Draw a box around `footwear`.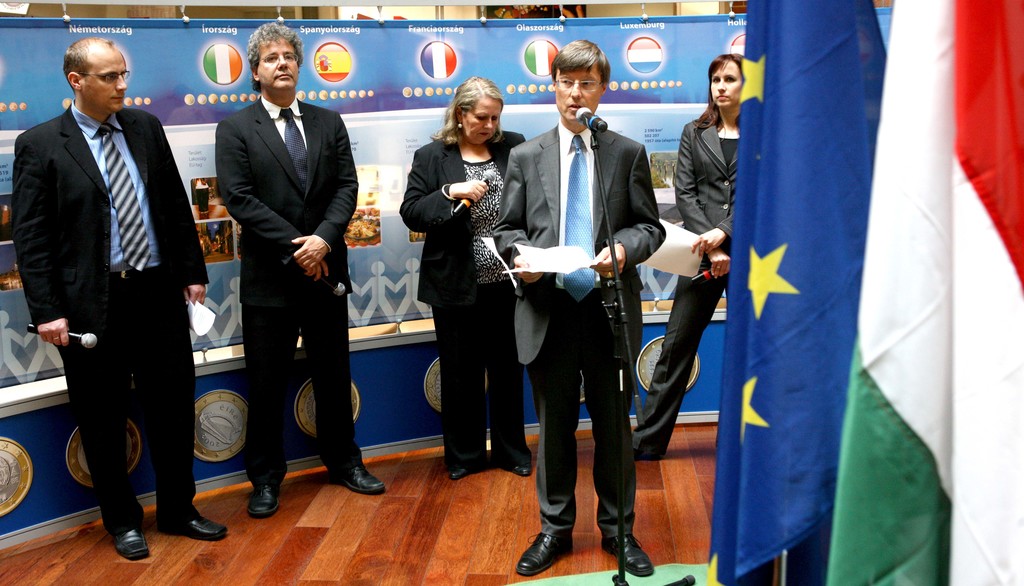
[x1=445, y1=449, x2=493, y2=480].
